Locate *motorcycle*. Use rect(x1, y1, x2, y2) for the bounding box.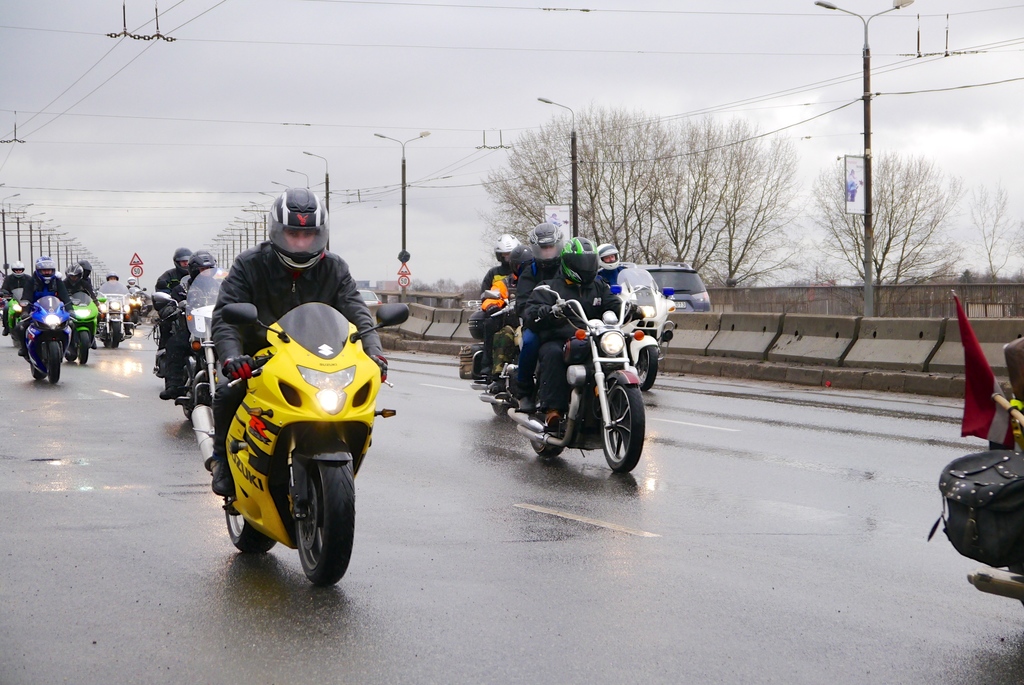
rect(64, 293, 105, 364).
